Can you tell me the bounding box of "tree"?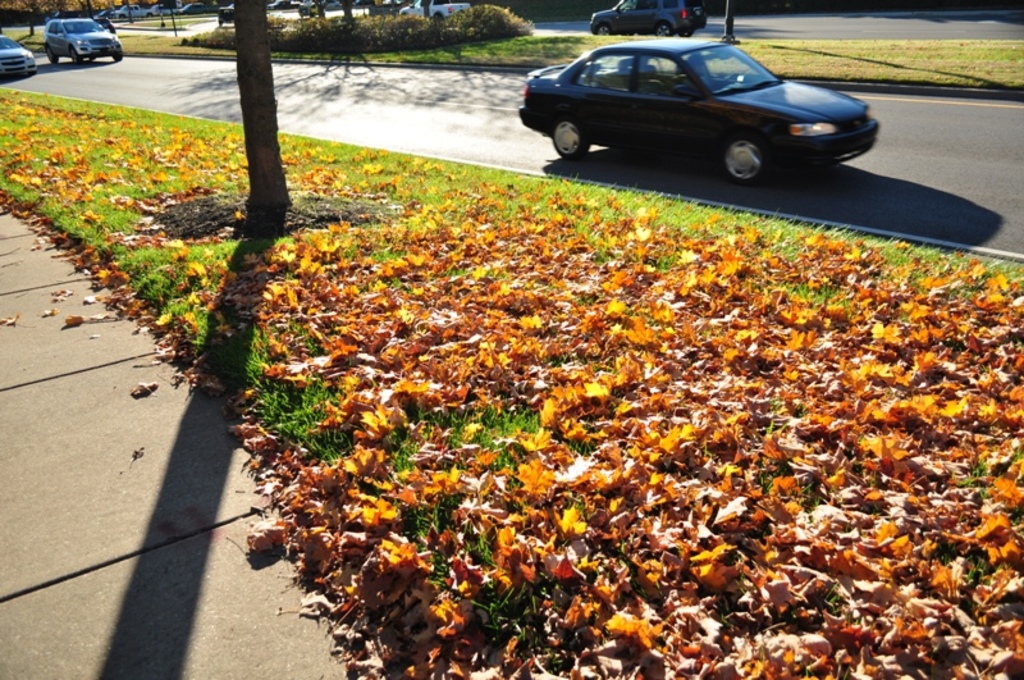
box=[233, 0, 288, 209].
